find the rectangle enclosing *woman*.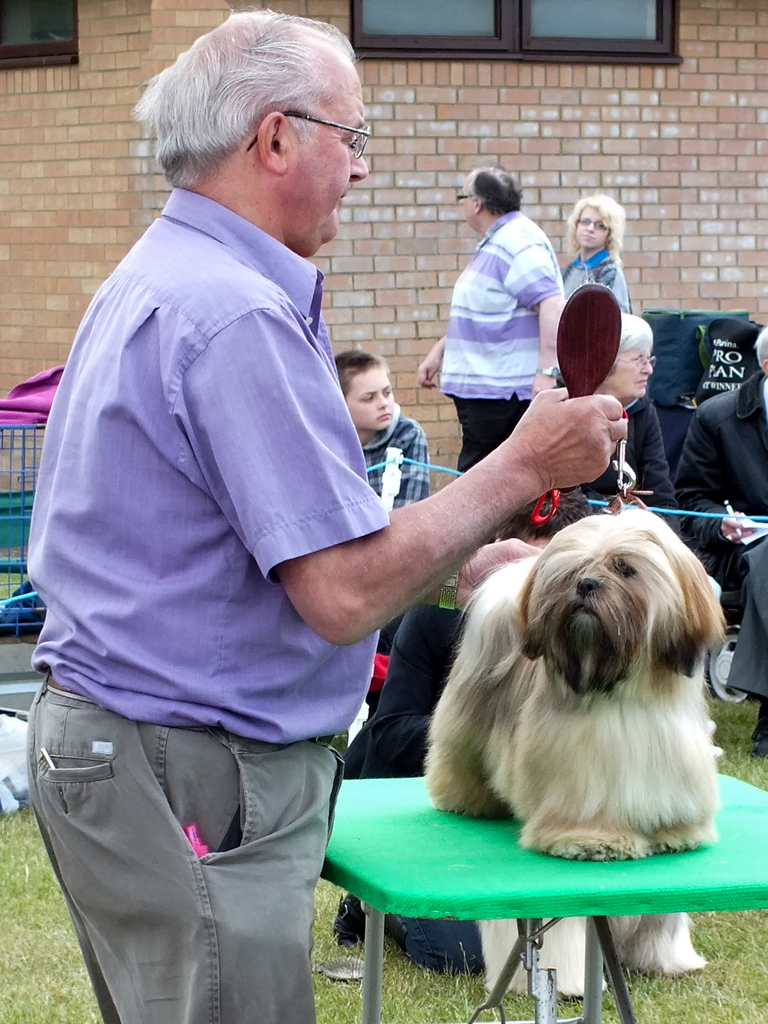
rect(559, 200, 628, 314).
